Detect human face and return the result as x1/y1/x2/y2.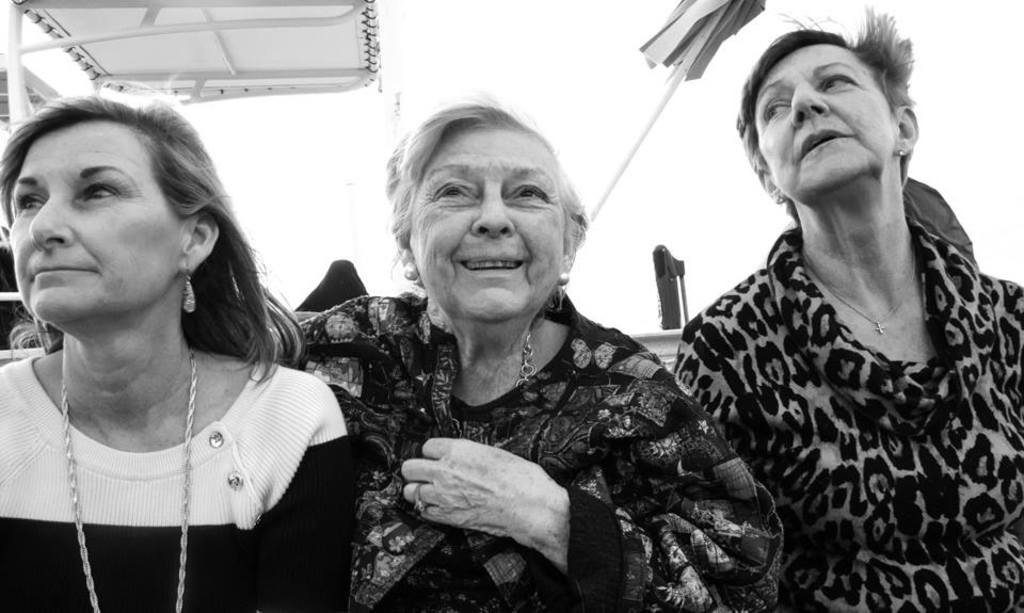
754/39/891/203.
